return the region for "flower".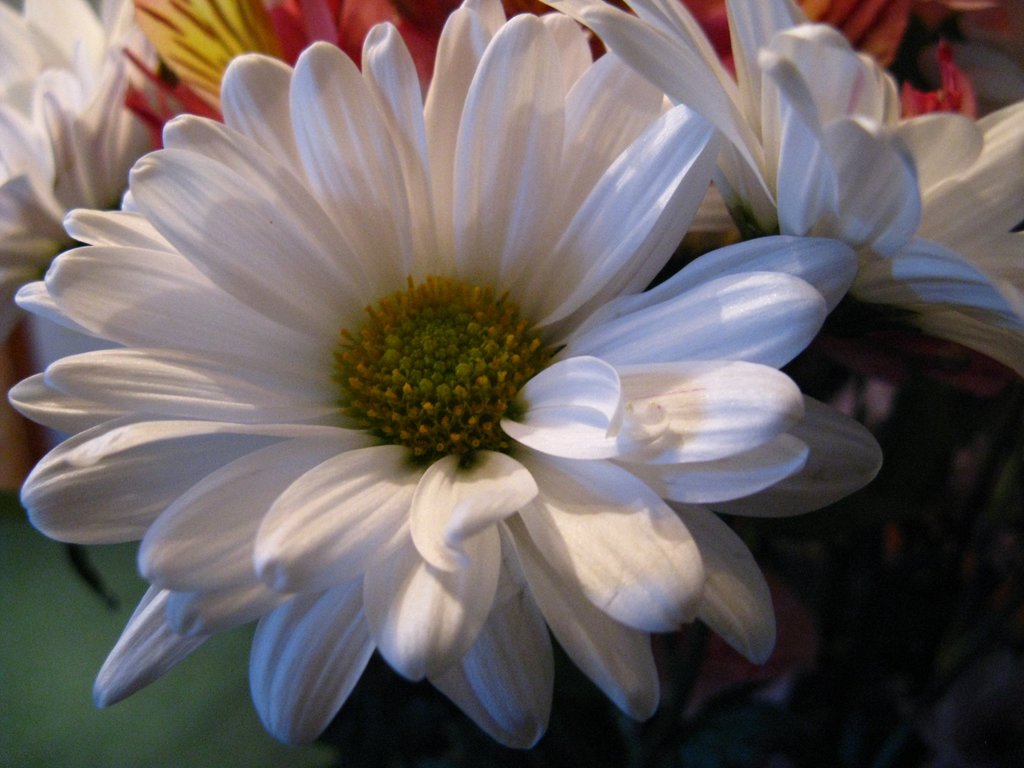
(x1=531, y1=0, x2=1023, y2=385).
